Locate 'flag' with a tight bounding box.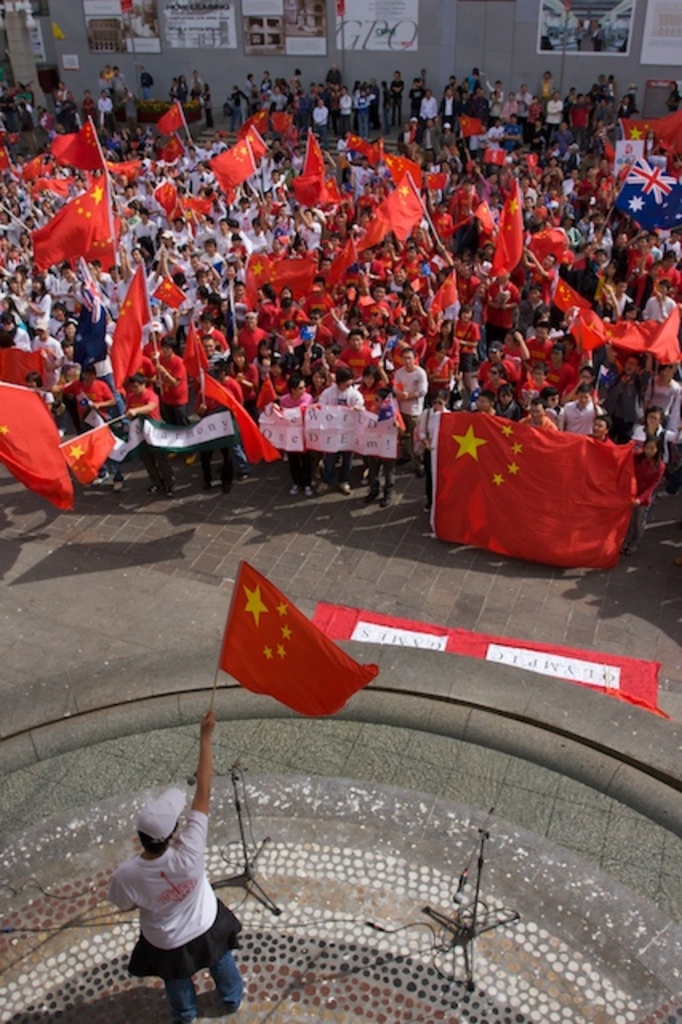
x1=155 y1=141 x2=187 y2=157.
